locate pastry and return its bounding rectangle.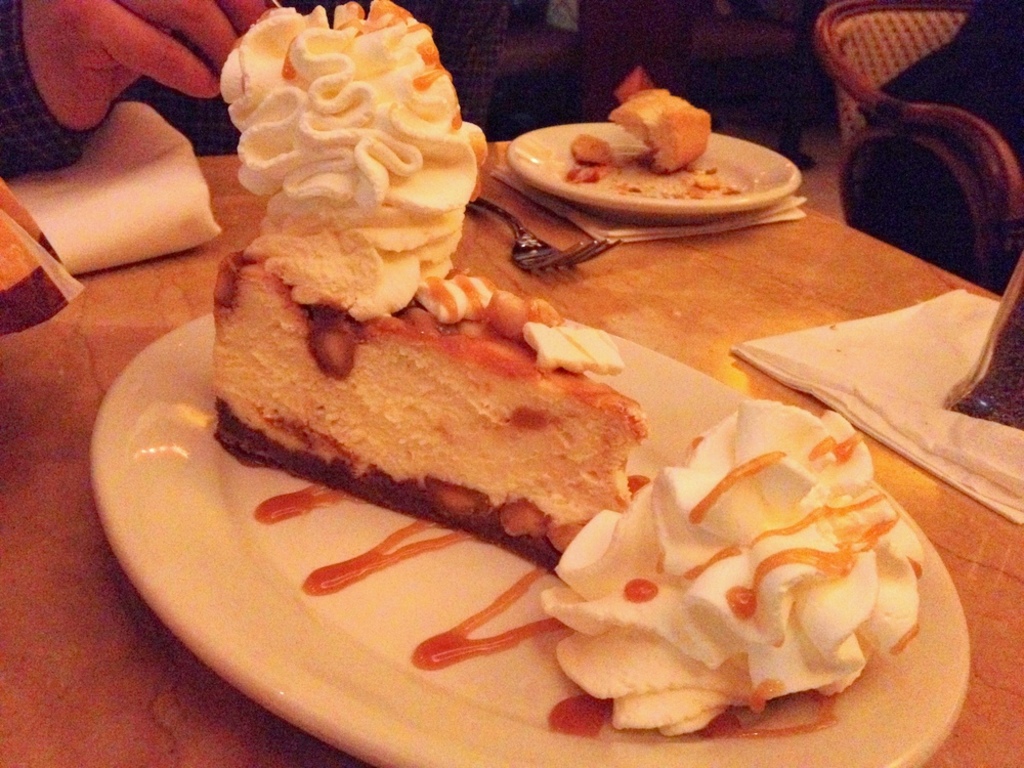
bbox=(212, 2, 642, 574).
